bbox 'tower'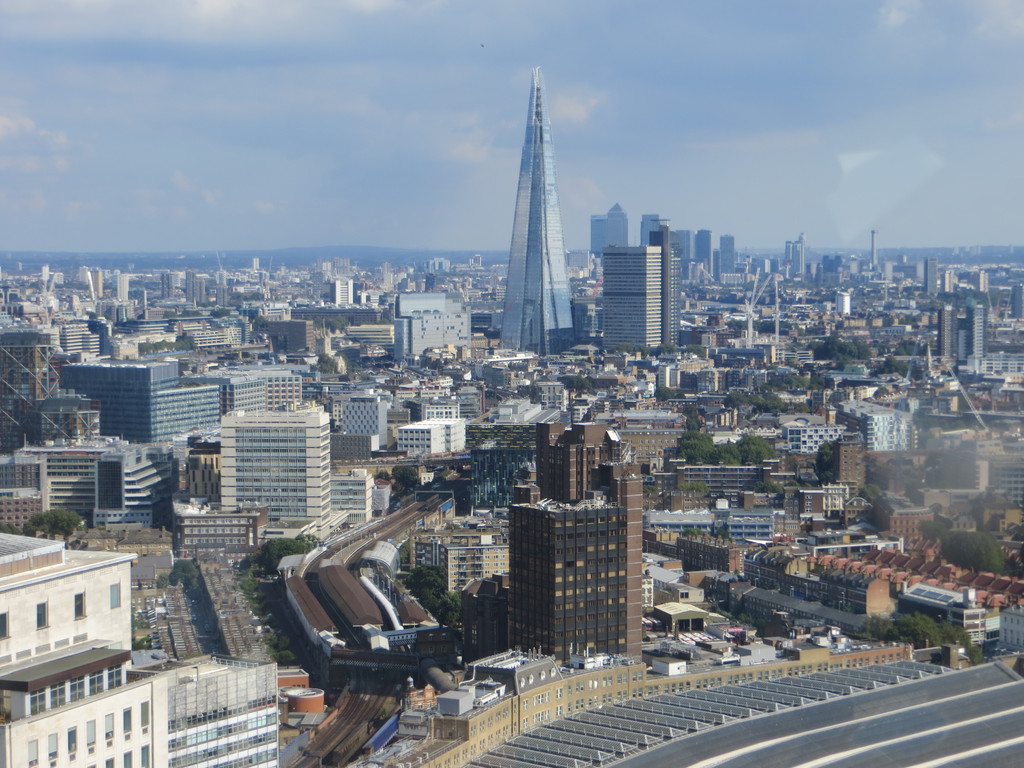
locate(216, 409, 329, 541)
